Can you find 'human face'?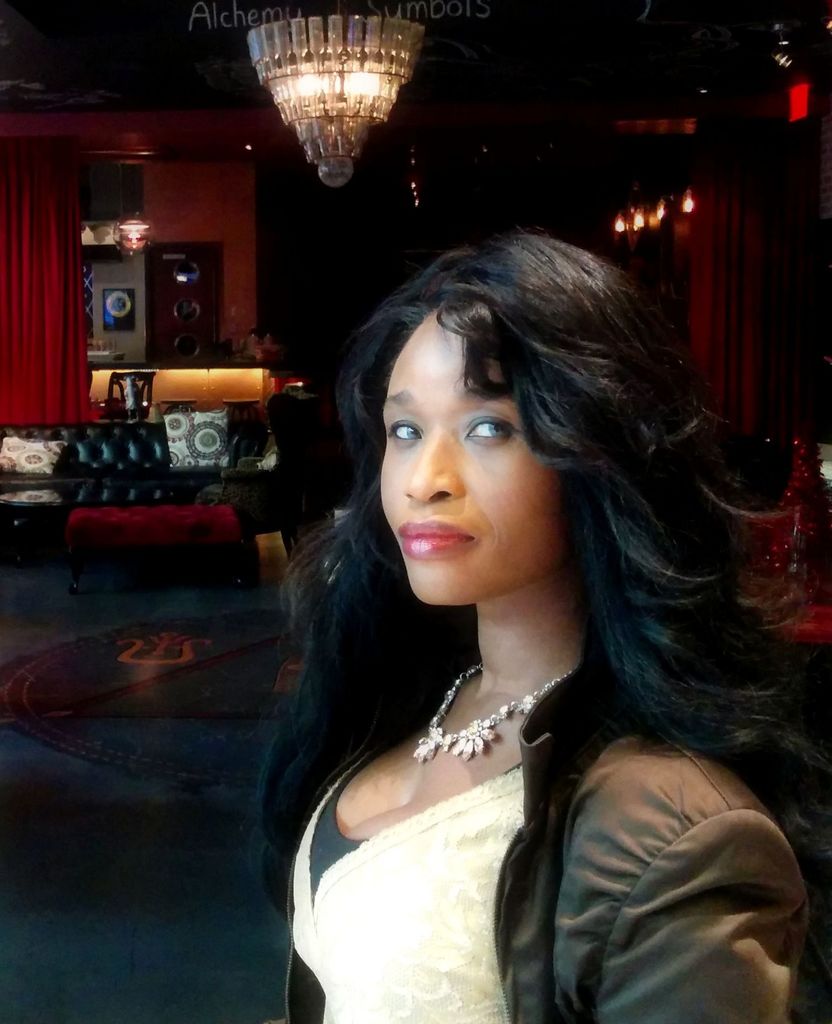
Yes, bounding box: bbox=[377, 308, 550, 604].
